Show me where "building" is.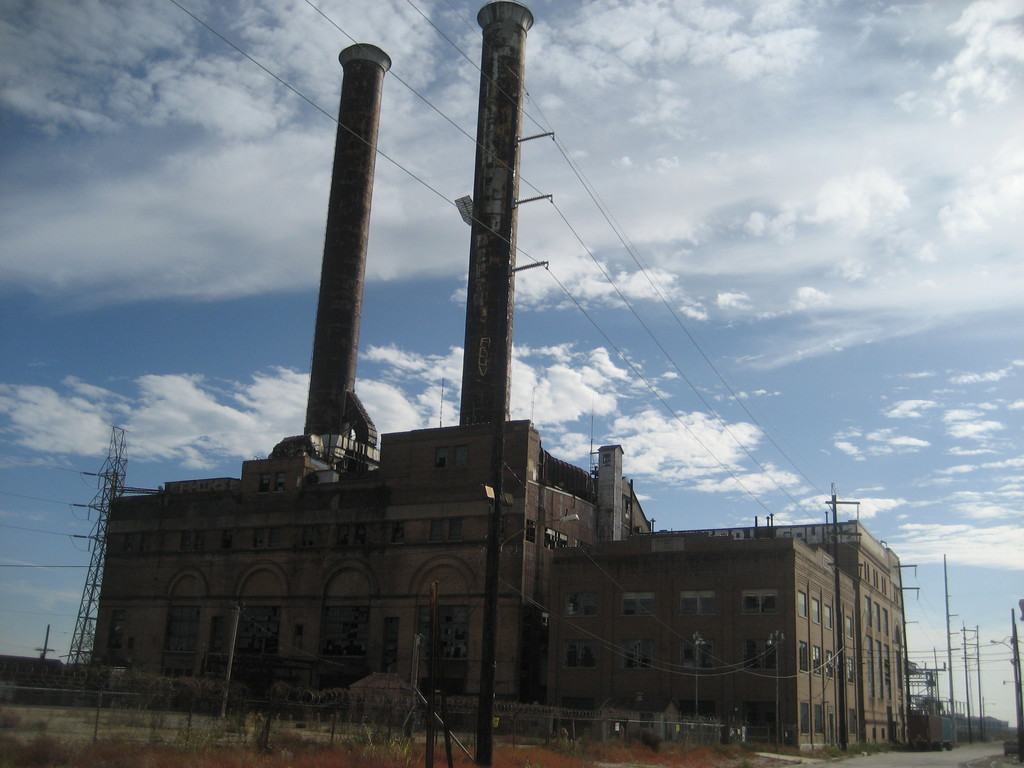
"building" is at 93:415:909:751.
